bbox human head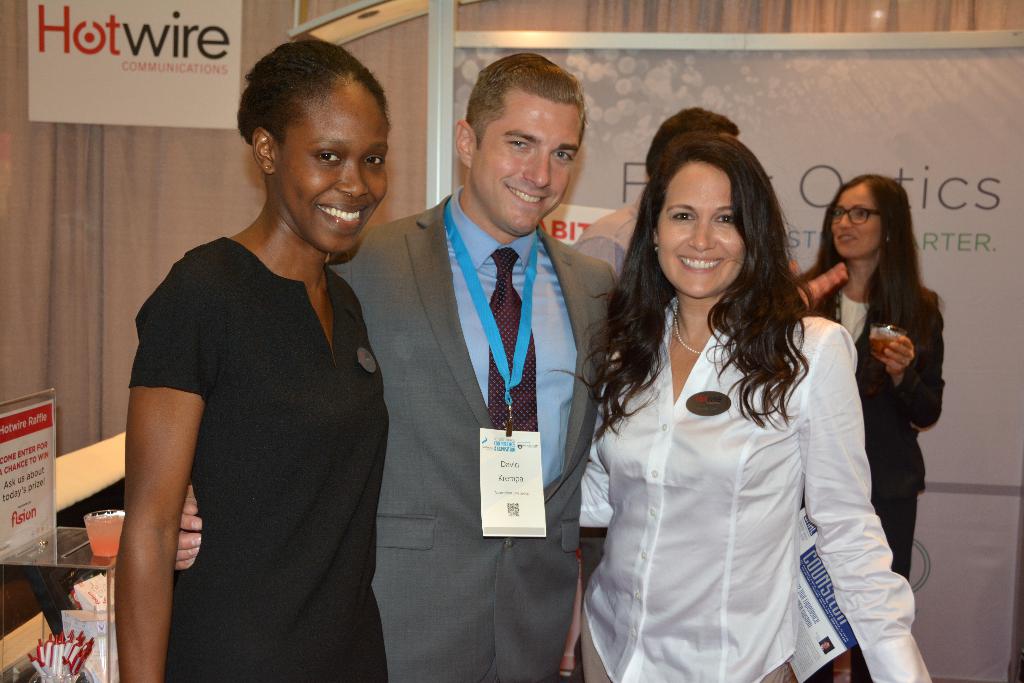
(455, 52, 588, 236)
